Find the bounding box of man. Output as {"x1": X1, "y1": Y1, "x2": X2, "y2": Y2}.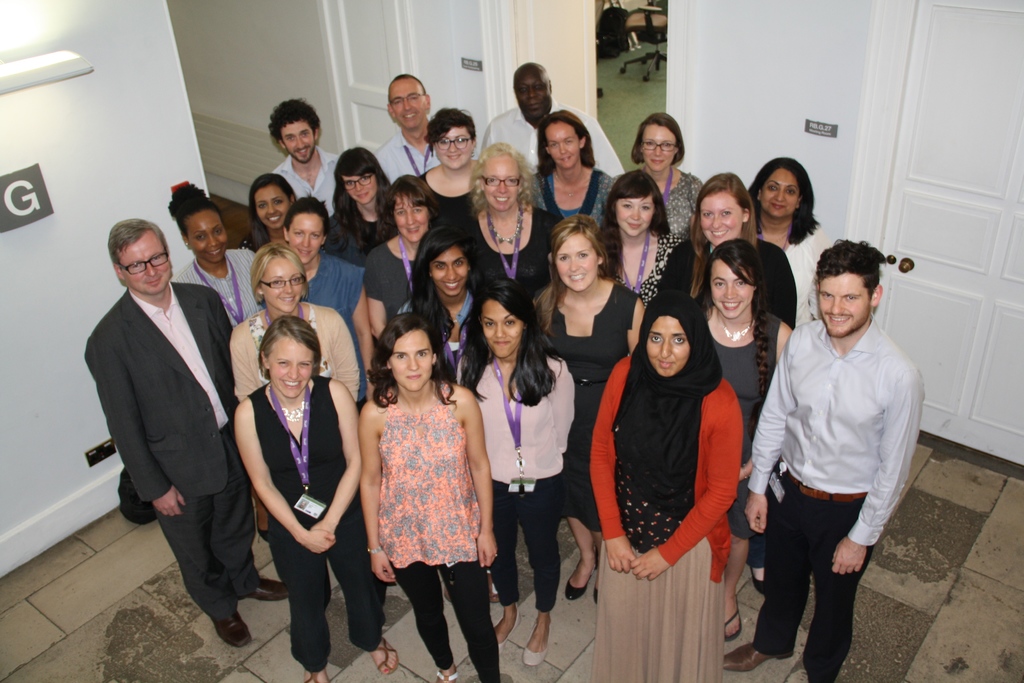
{"x1": 259, "y1": 94, "x2": 338, "y2": 223}.
